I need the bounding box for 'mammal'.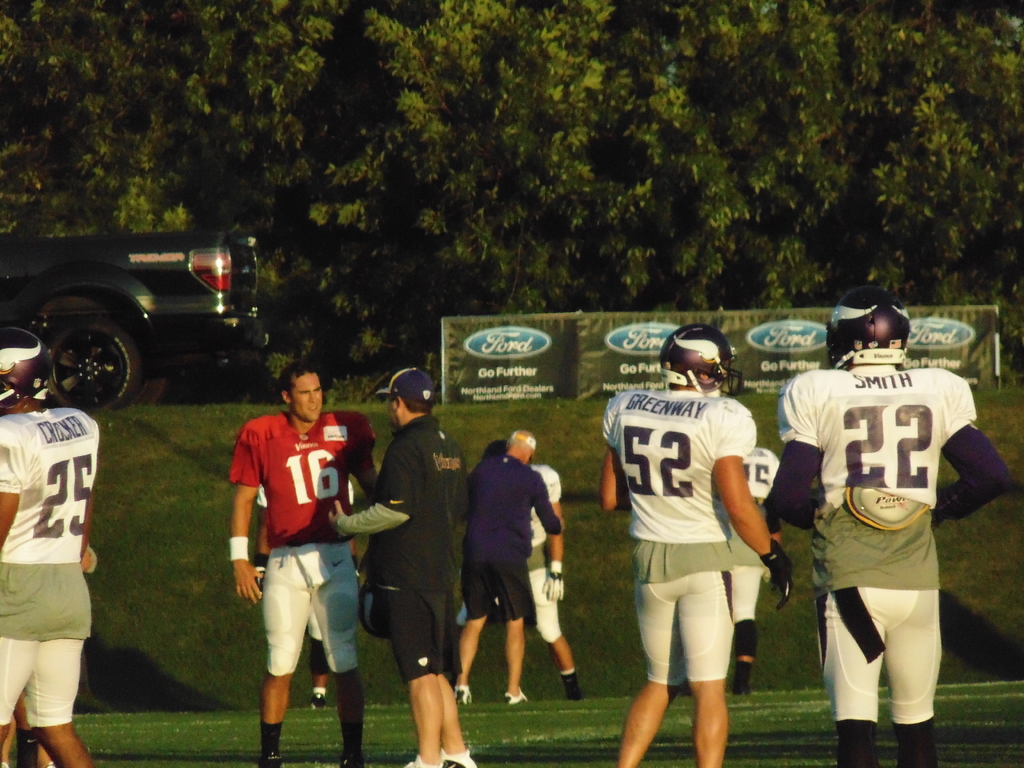
Here it is: [771,284,1017,767].
